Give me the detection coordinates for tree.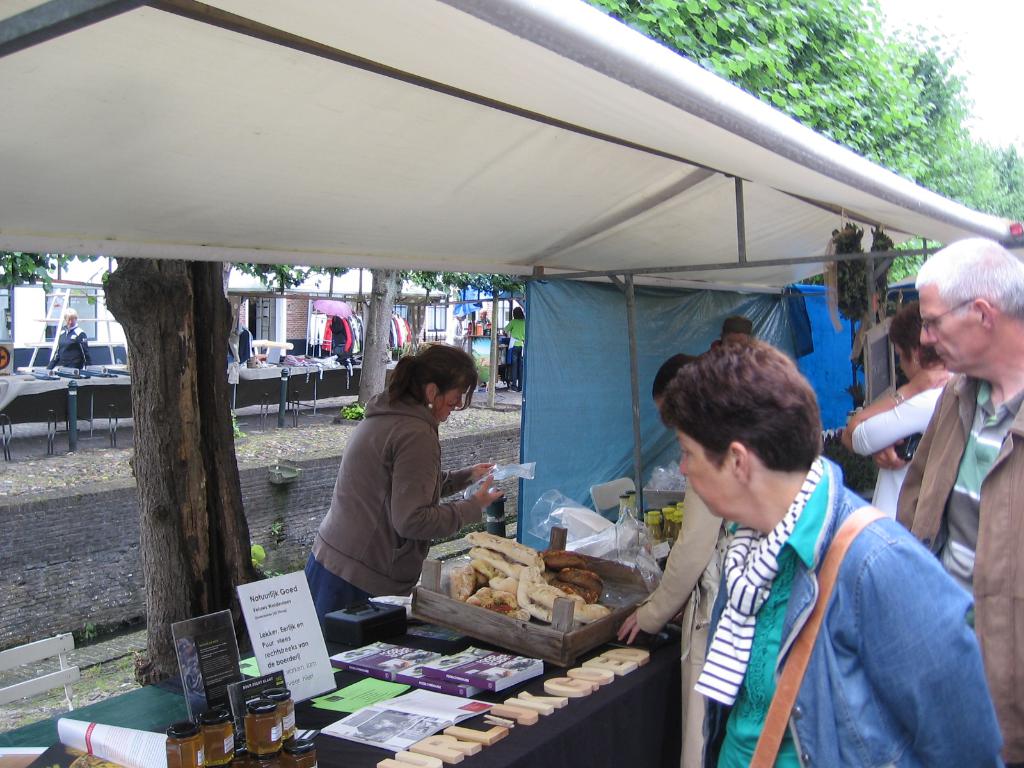
l=96, t=259, r=264, b=685.
